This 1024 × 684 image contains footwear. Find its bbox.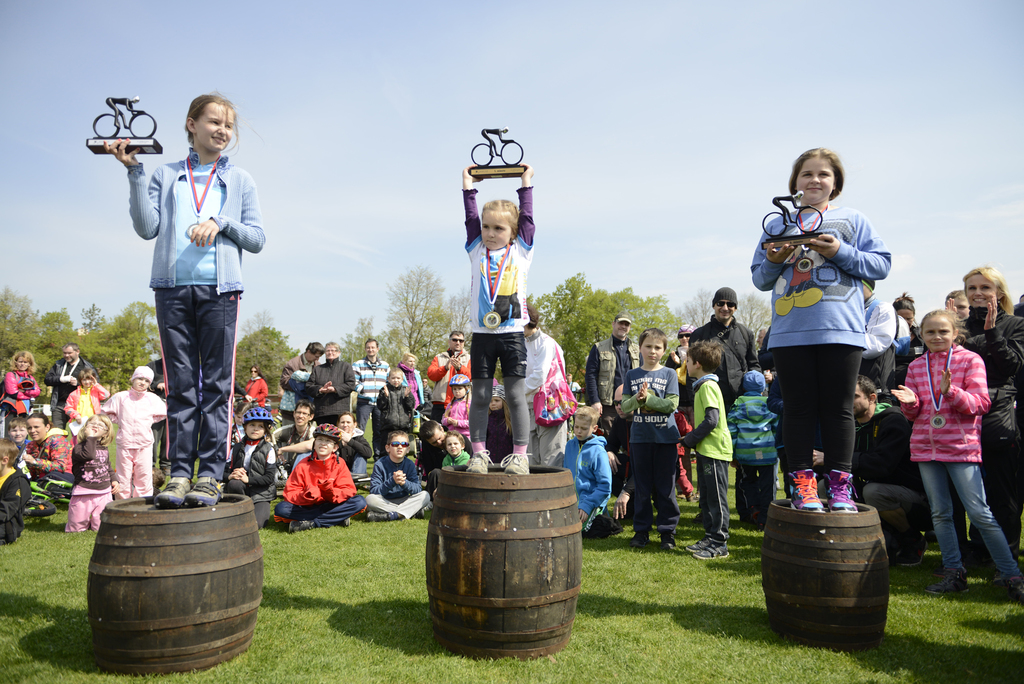
region(495, 446, 529, 475).
